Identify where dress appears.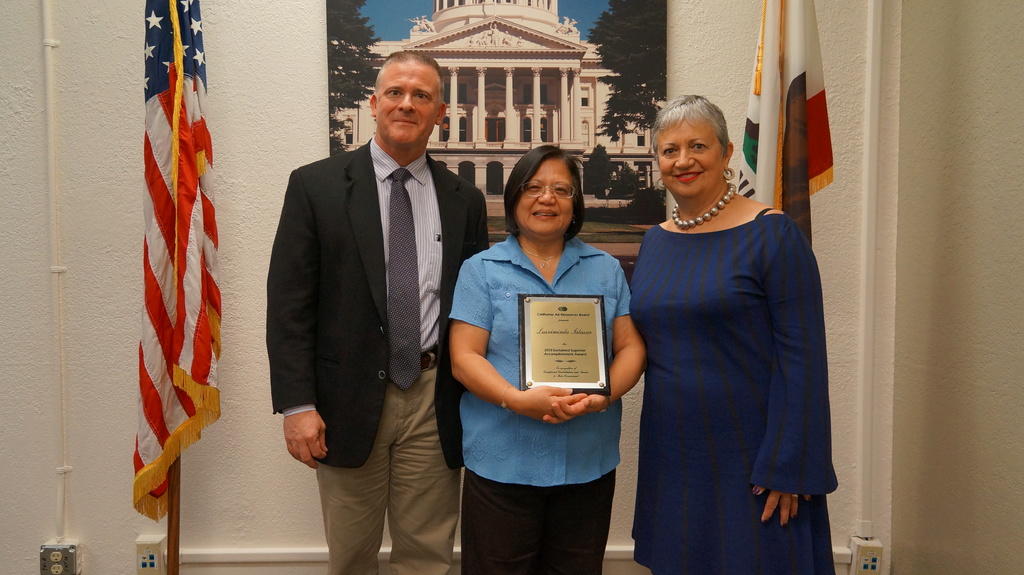
Appears at <region>628, 209, 836, 574</region>.
